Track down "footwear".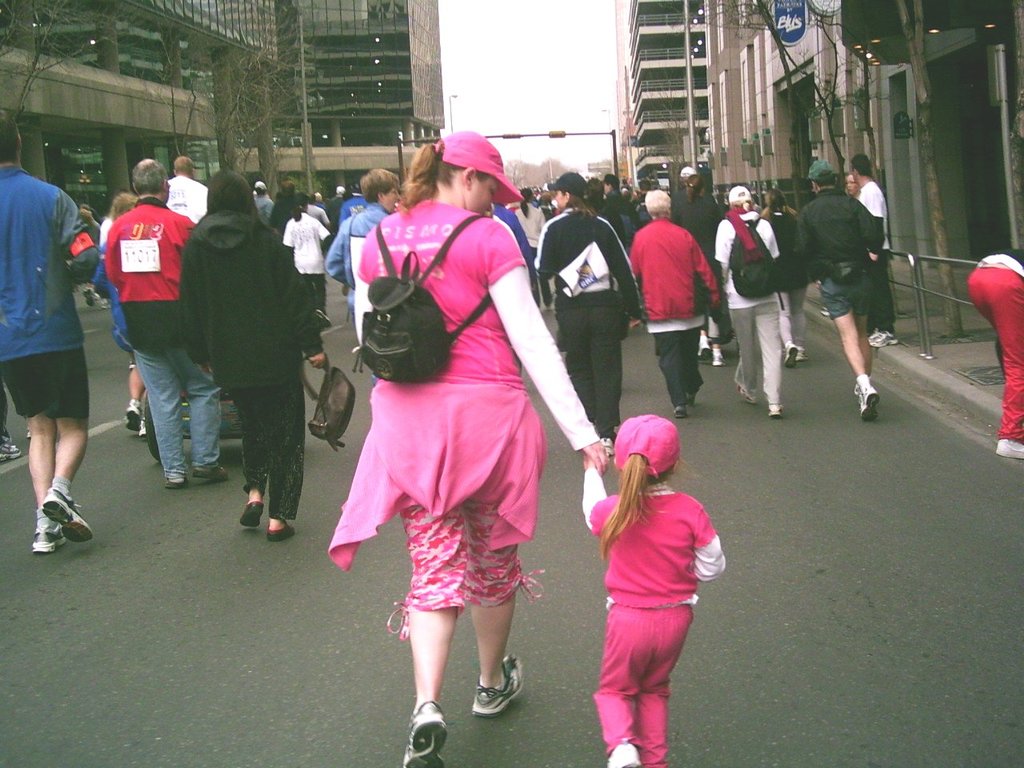
Tracked to <box>689,390,701,402</box>.
